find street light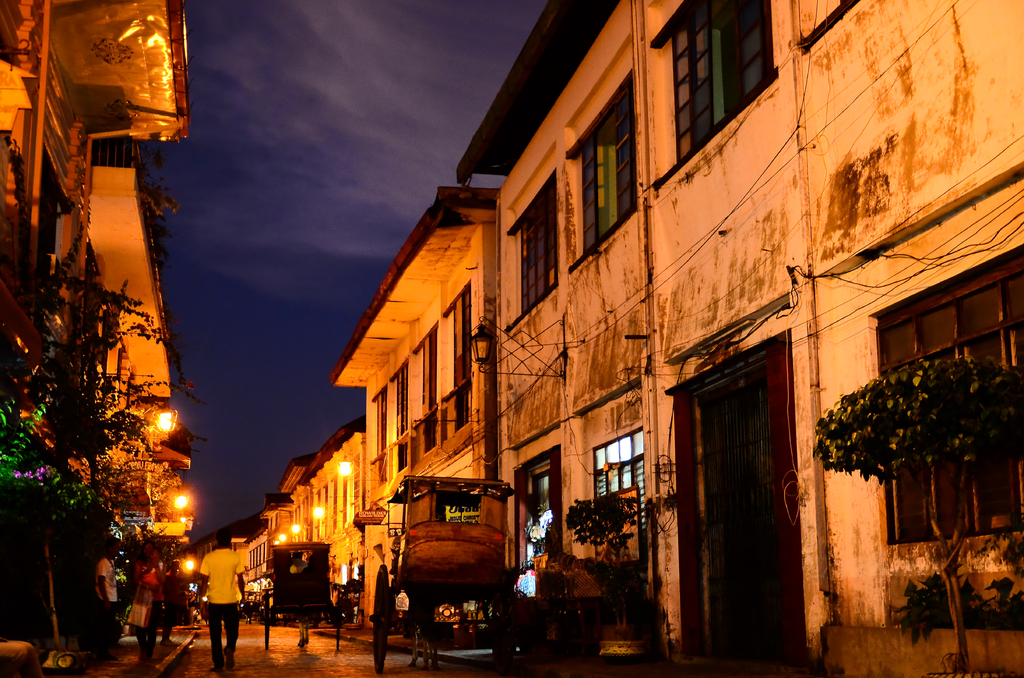
bbox=[339, 459, 354, 483]
